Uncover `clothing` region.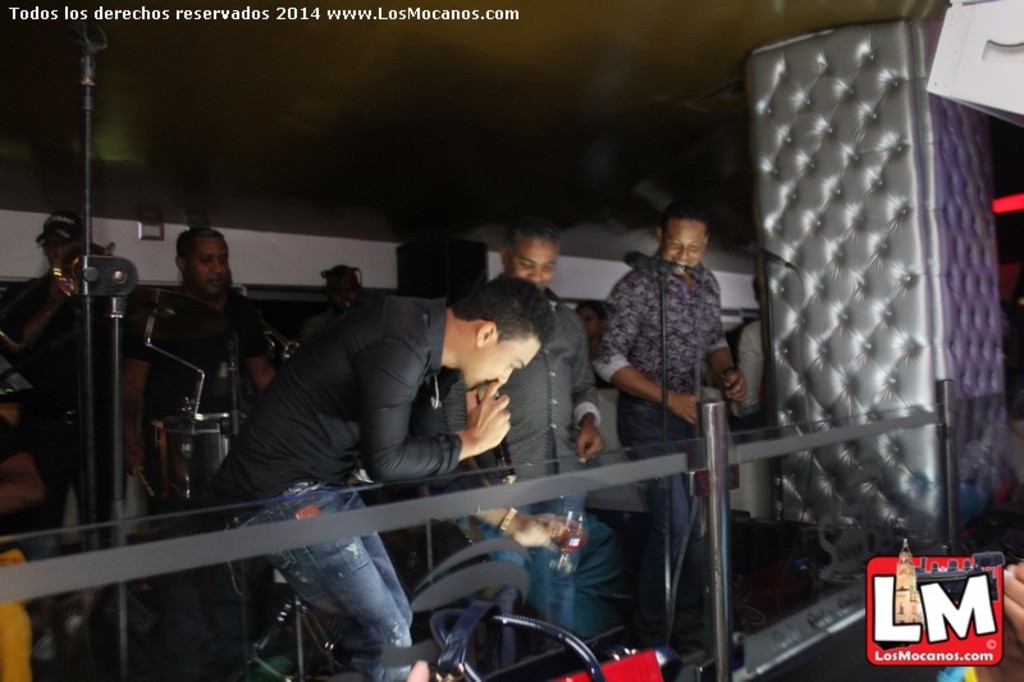
Uncovered: (448, 288, 598, 566).
